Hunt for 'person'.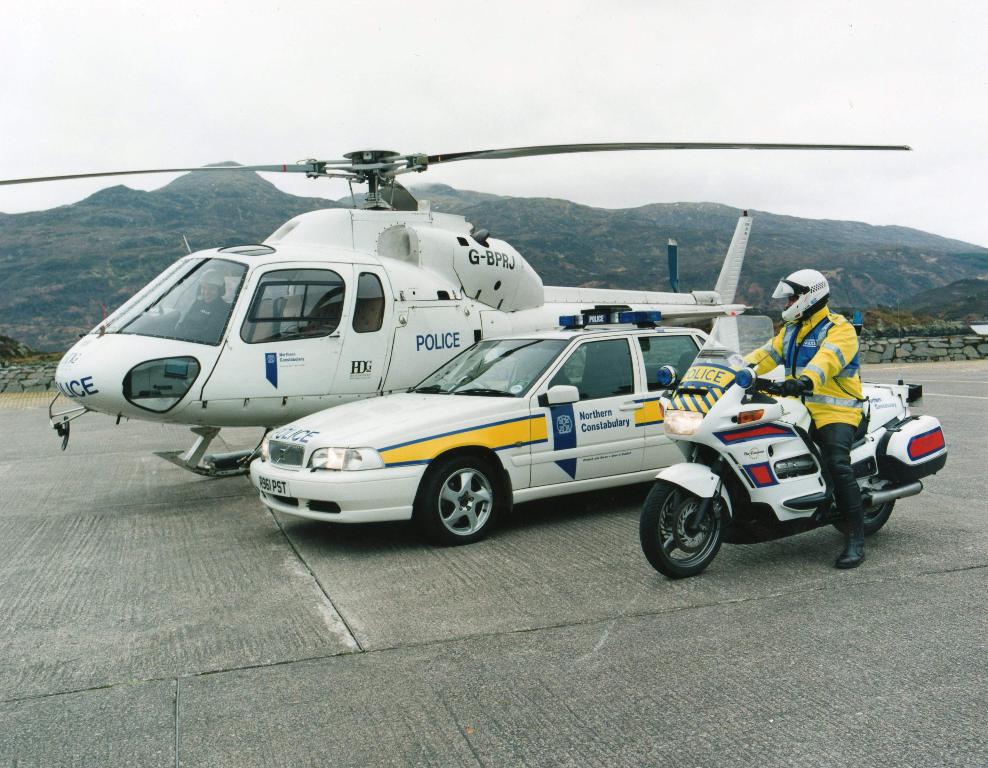
Hunted down at select_region(730, 269, 868, 565).
